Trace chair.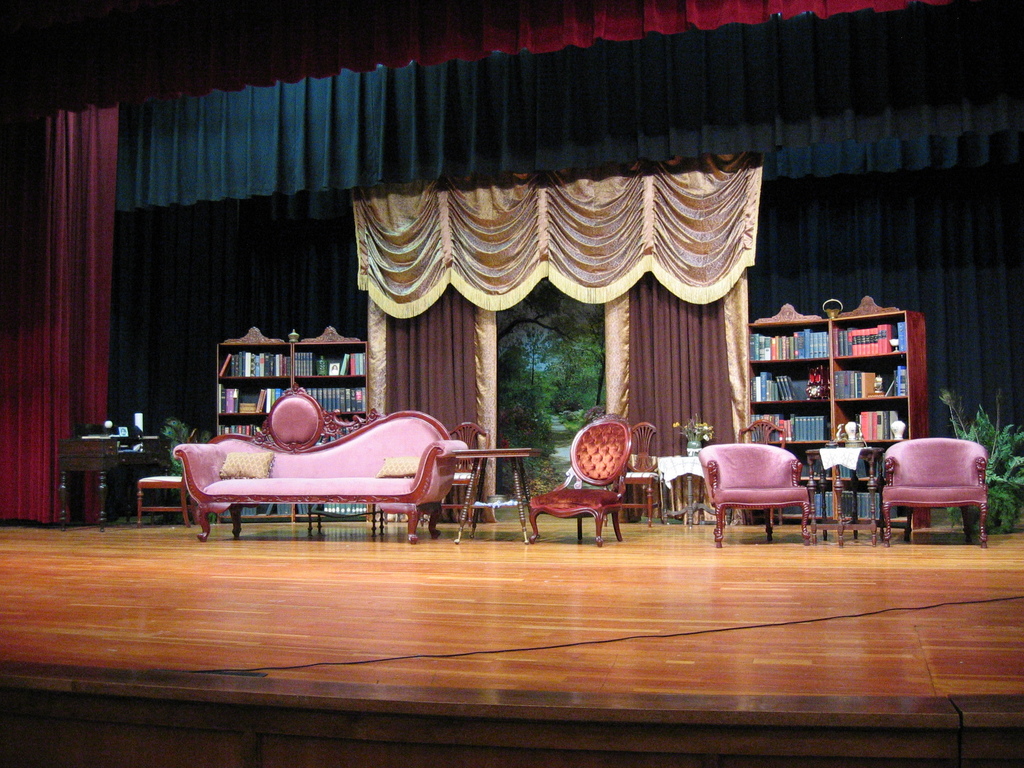
Traced to <region>692, 442, 809, 547</region>.
